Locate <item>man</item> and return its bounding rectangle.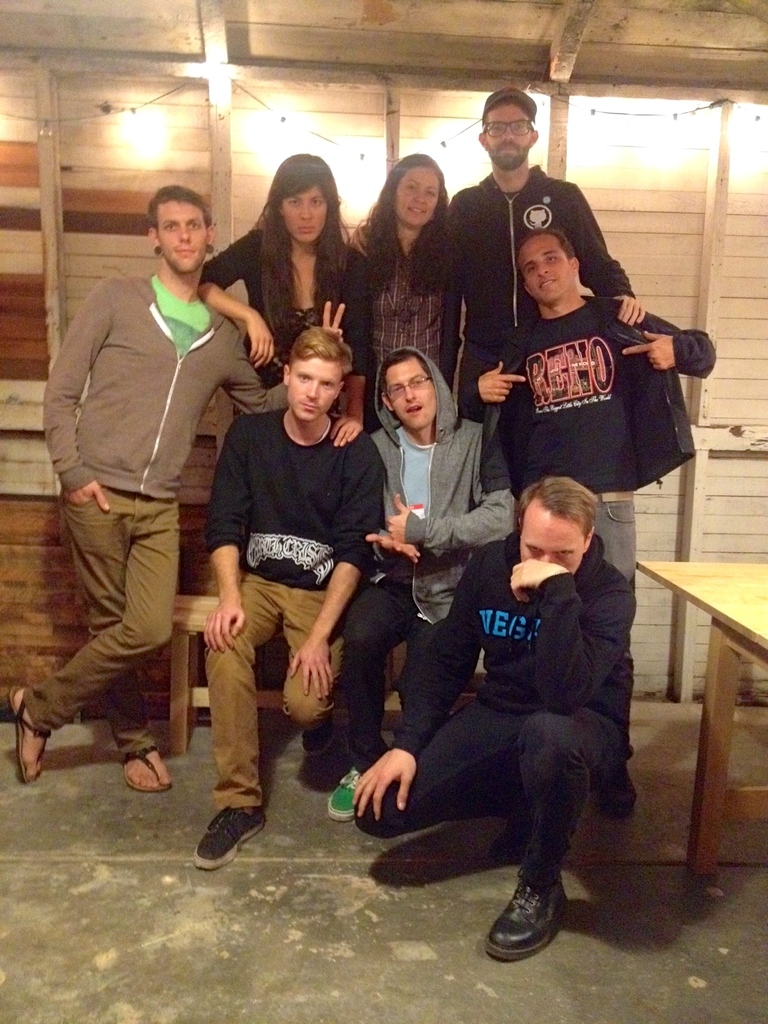
(458, 213, 708, 620).
